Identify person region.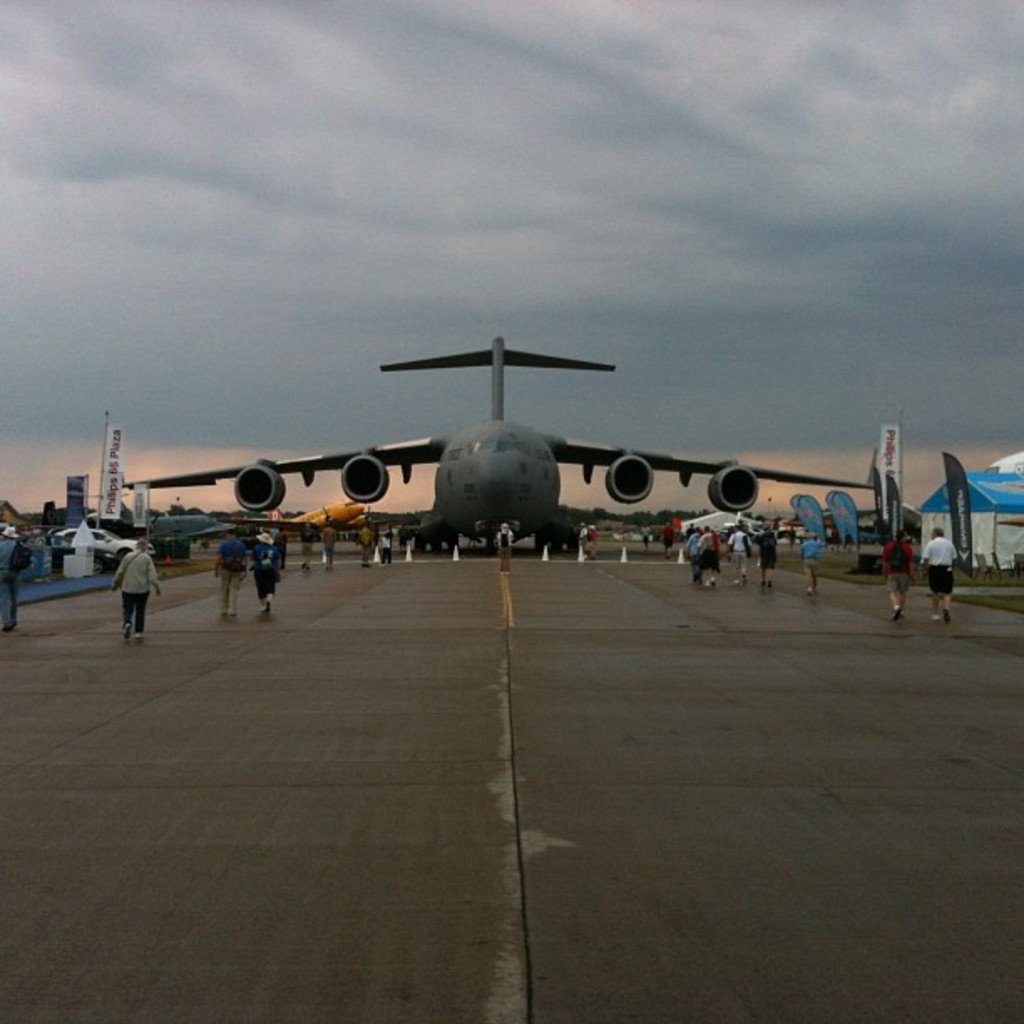
Region: x1=694 y1=525 x2=731 y2=574.
